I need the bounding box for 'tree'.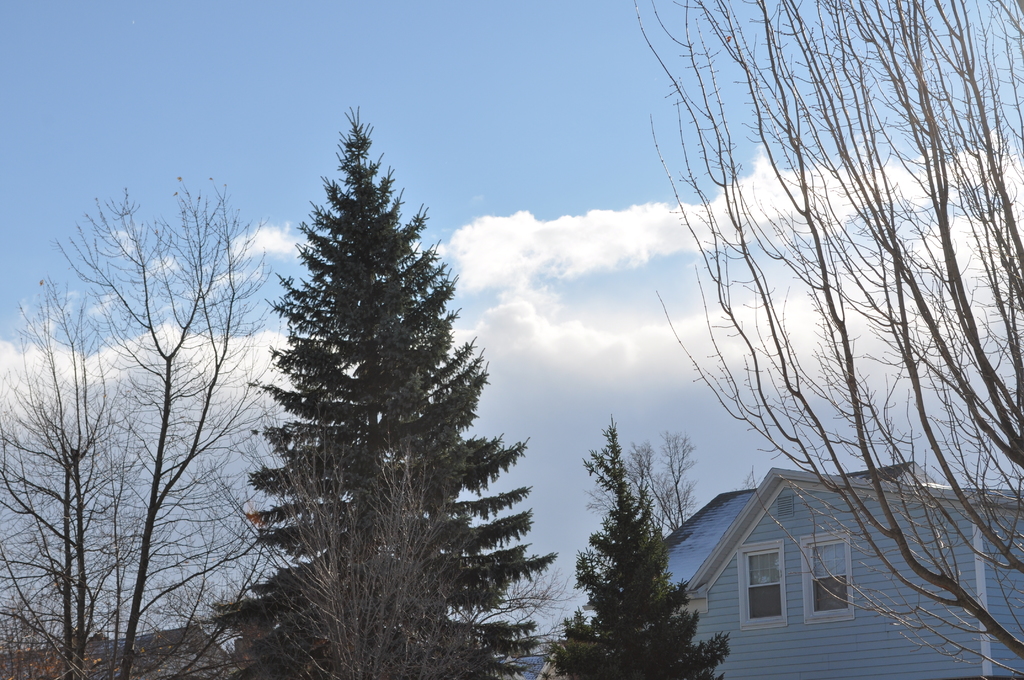
Here it is: <bbox>625, 412, 691, 528</bbox>.
